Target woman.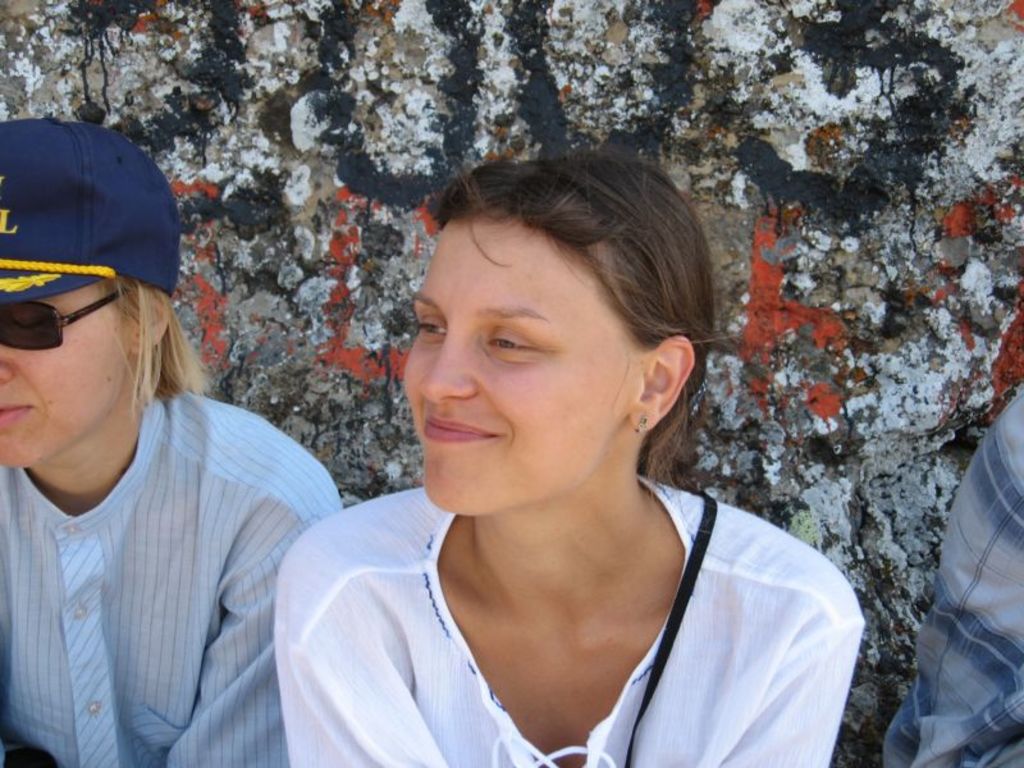
Target region: [x1=237, y1=136, x2=860, y2=764].
